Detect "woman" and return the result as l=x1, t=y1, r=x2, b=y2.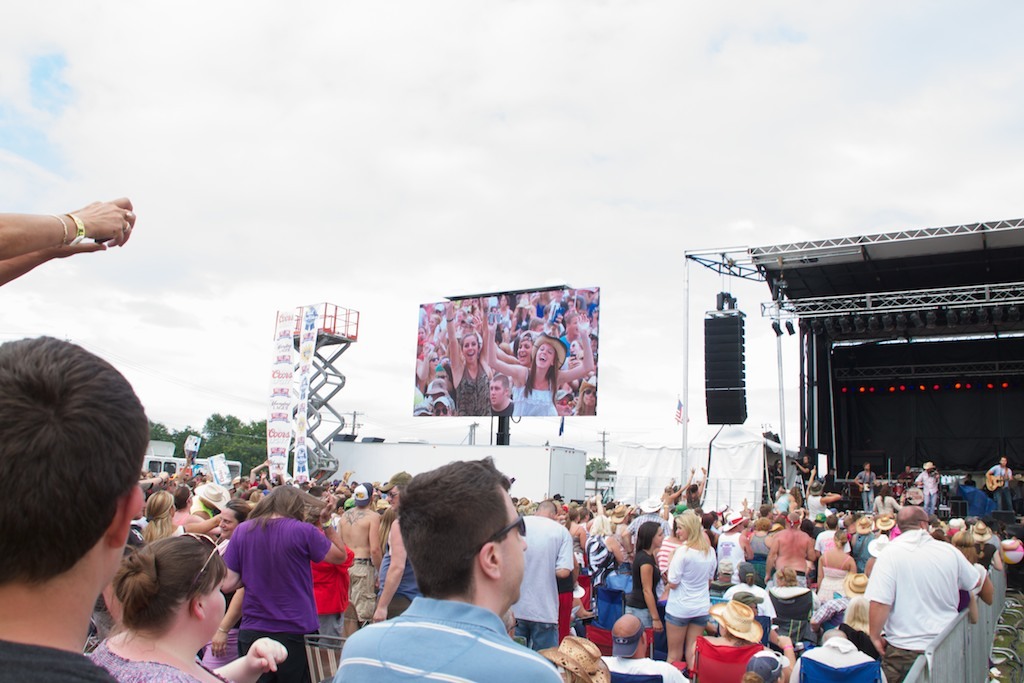
l=744, t=512, r=771, b=582.
